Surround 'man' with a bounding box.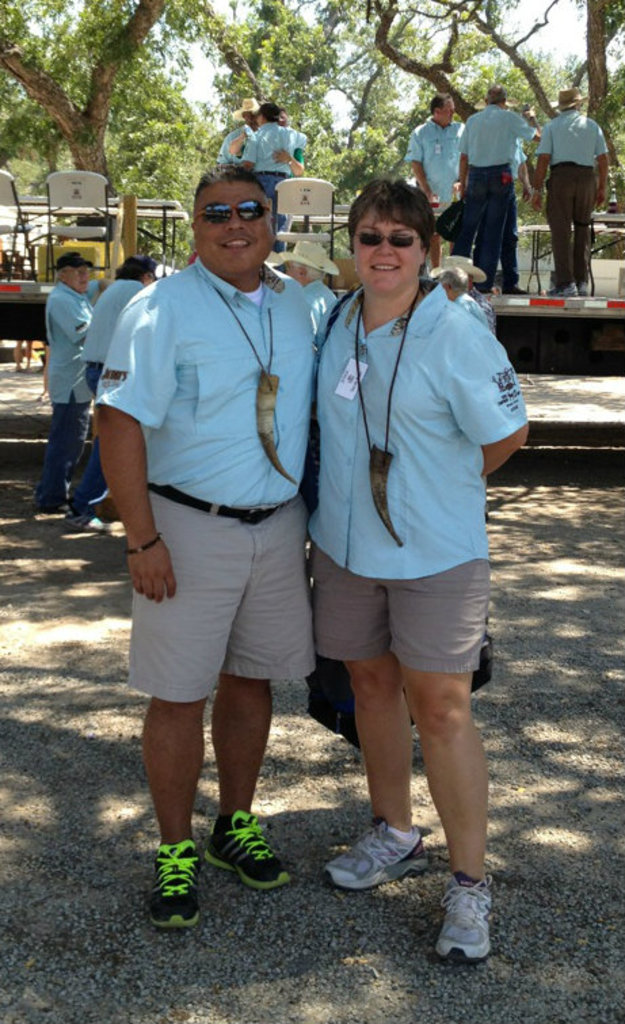
bbox=[92, 164, 343, 933].
